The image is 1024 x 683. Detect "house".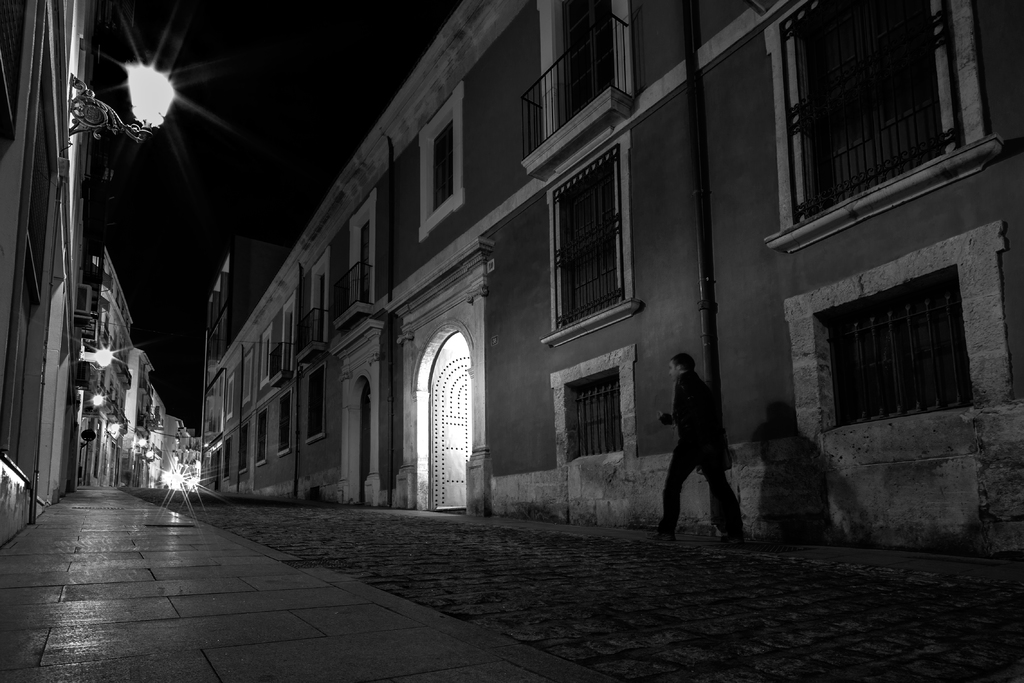
Detection: rect(118, 347, 153, 481).
